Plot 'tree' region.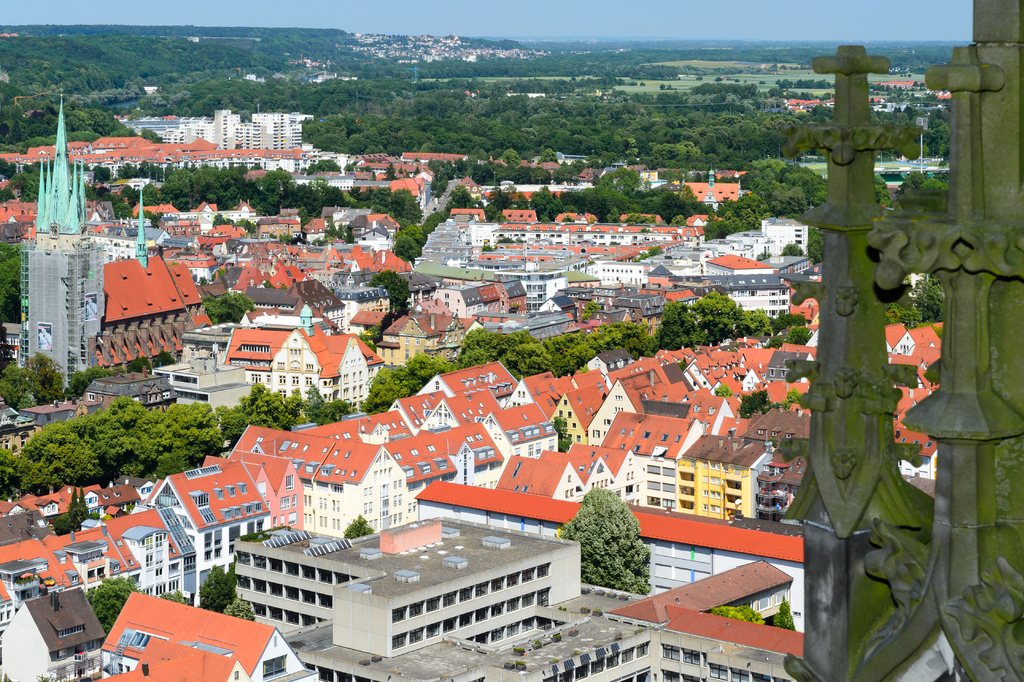
Plotted at (214, 268, 225, 278).
